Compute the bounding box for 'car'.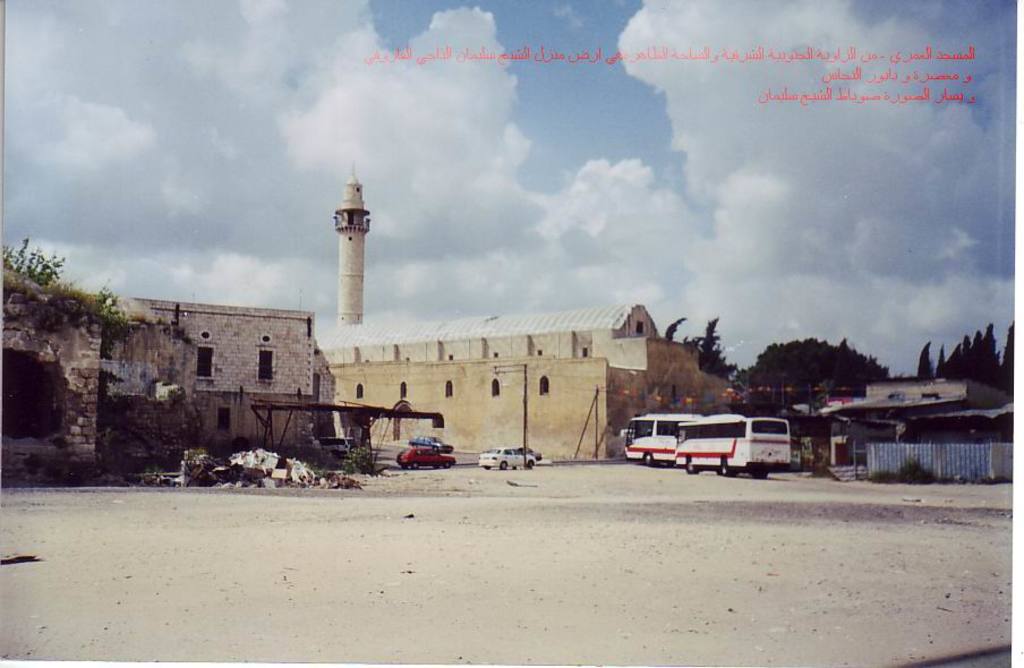
detection(478, 446, 536, 470).
